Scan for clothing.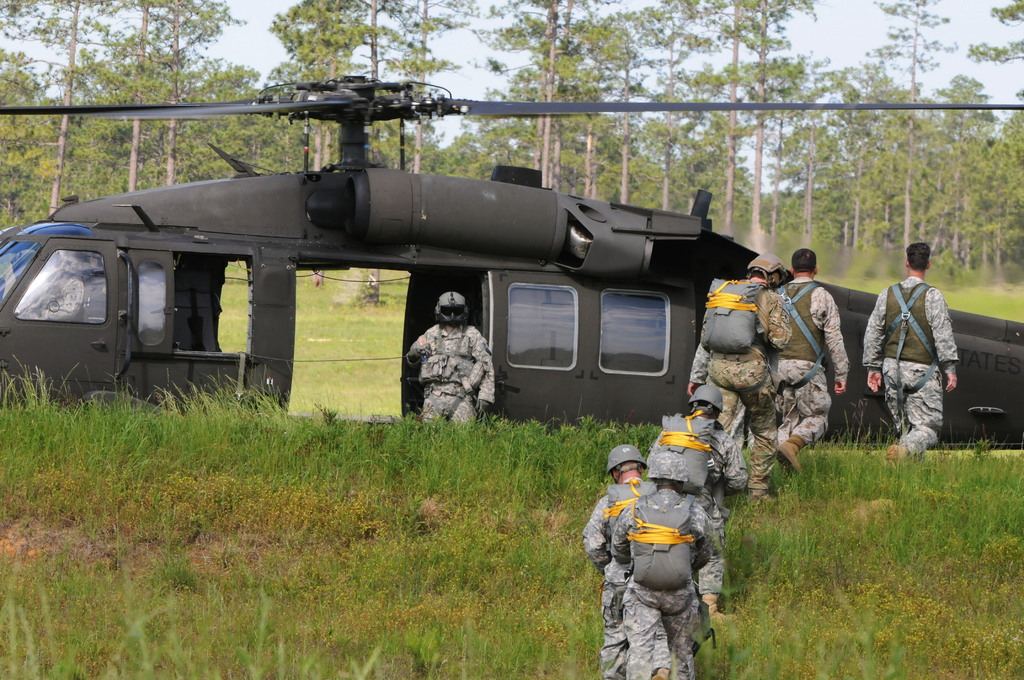
Scan result: box=[581, 486, 650, 679].
